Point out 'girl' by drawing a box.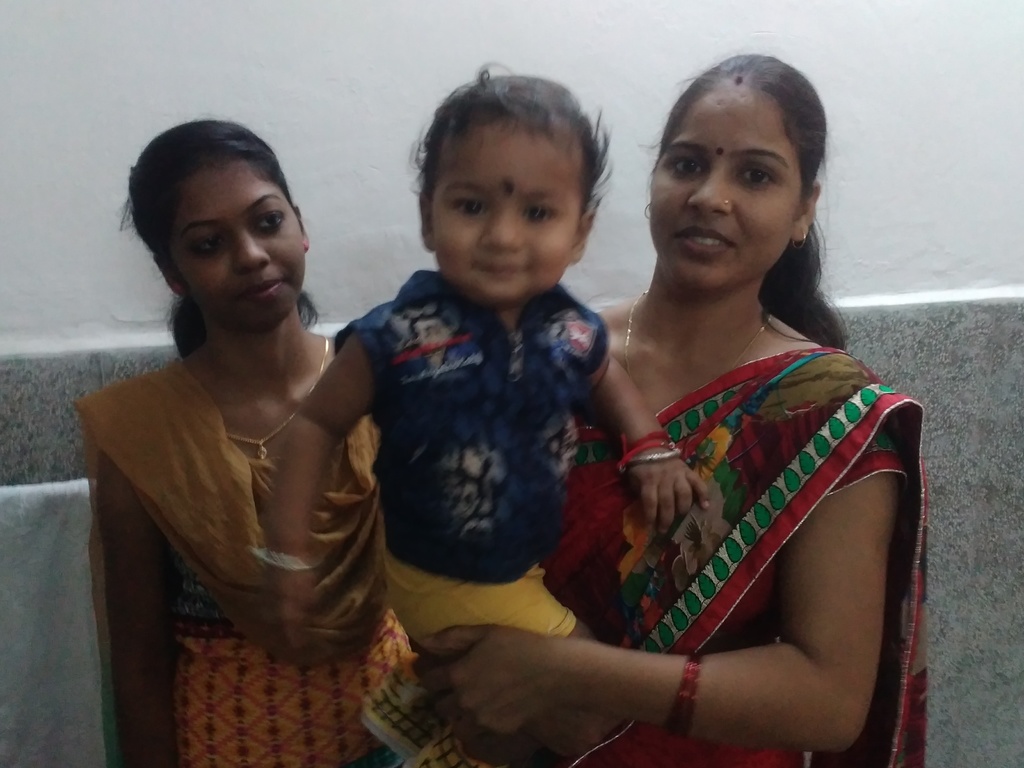
l=77, t=118, r=378, b=767.
